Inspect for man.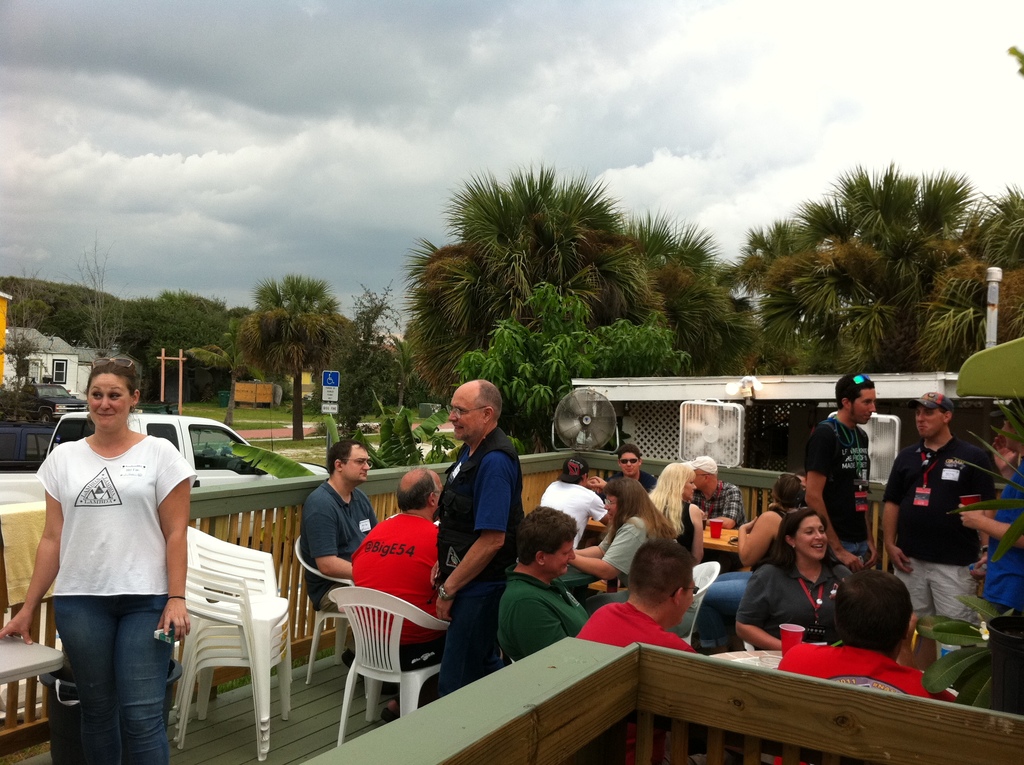
Inspection: region(774, 568, 931, 764).
